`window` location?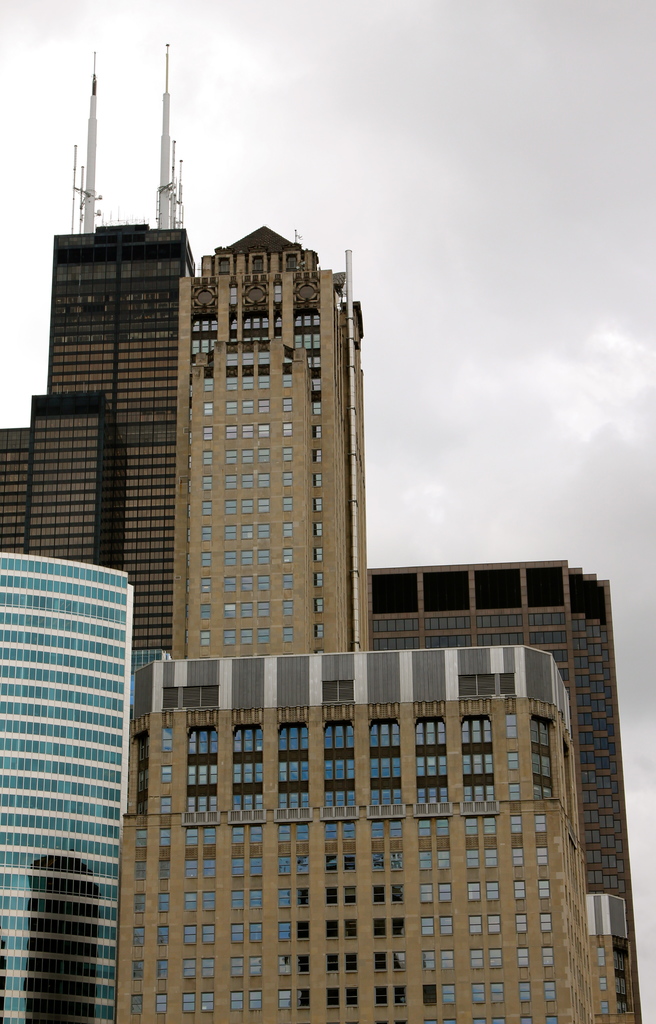
(283, 600, 291, 612)
